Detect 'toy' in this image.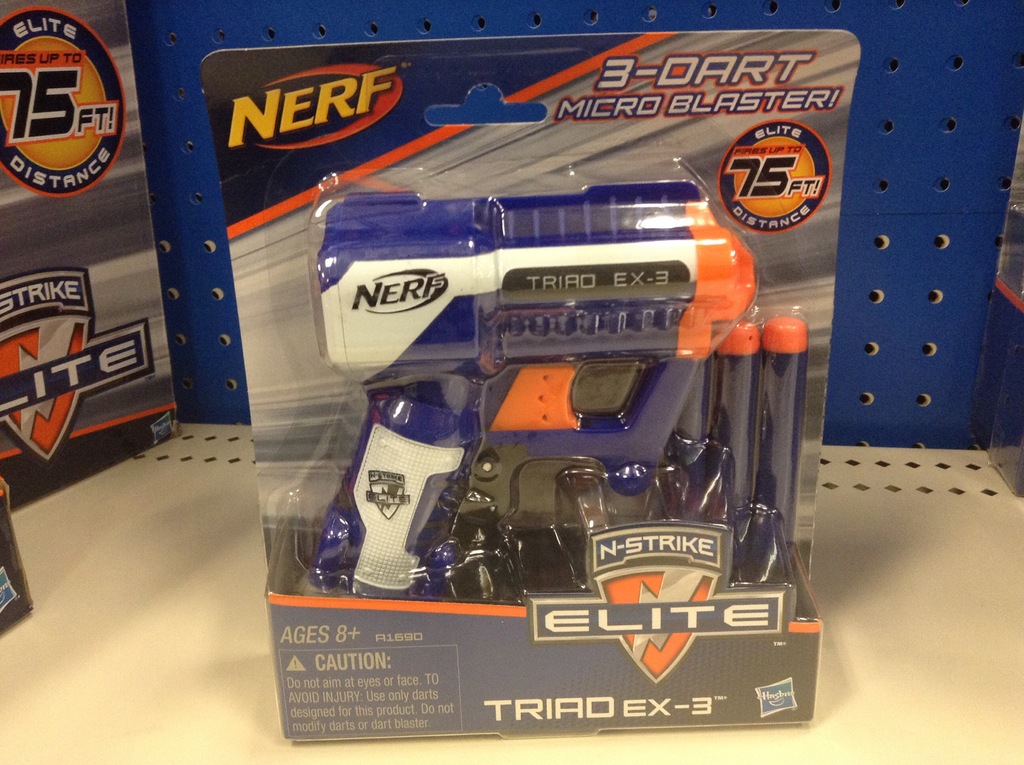
Detection: detection(308, 181, 831, 629).
